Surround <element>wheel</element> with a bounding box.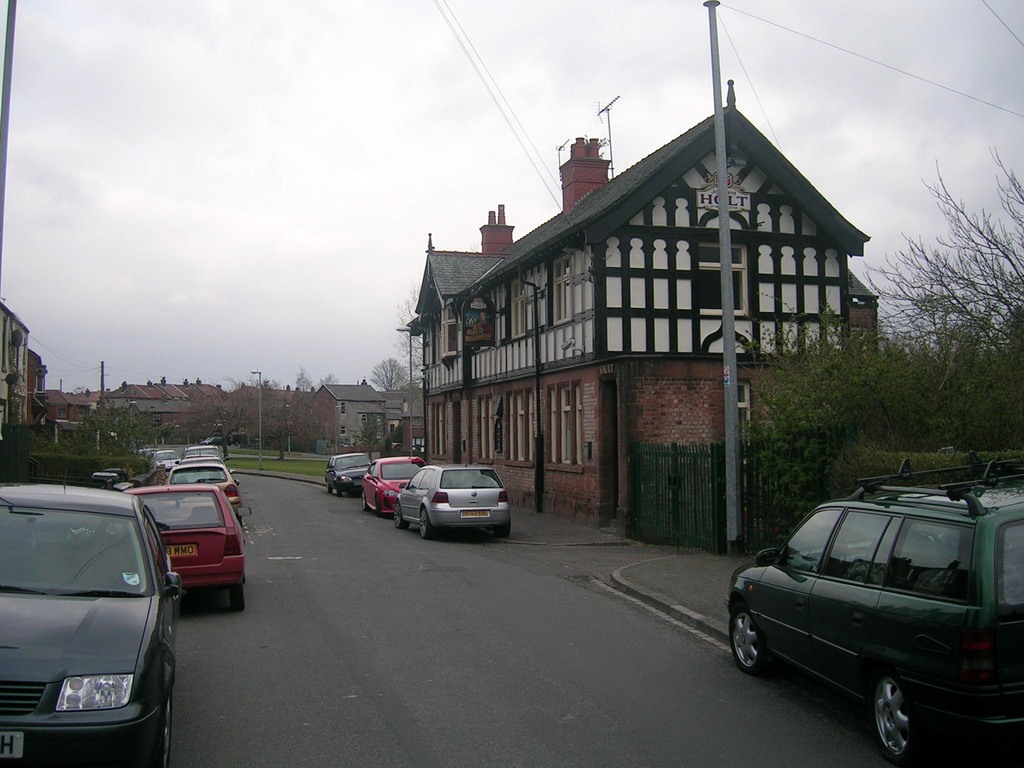
(325,481,332,493).
